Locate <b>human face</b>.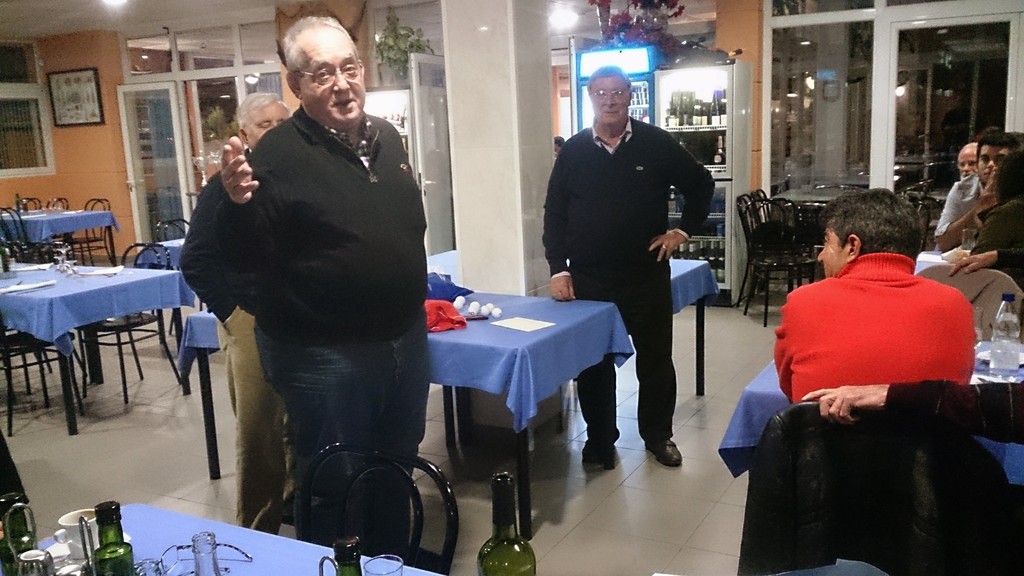
Bounding box: Rect(586, 80, 628, 122).
